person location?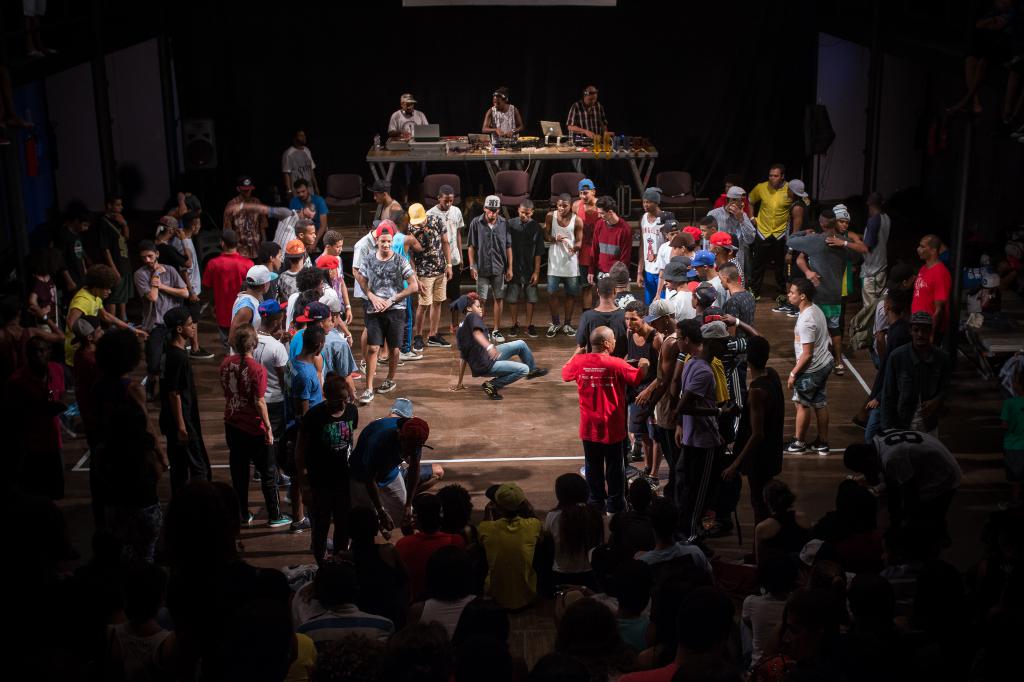
bbox=[279, 138, 319, 188]
